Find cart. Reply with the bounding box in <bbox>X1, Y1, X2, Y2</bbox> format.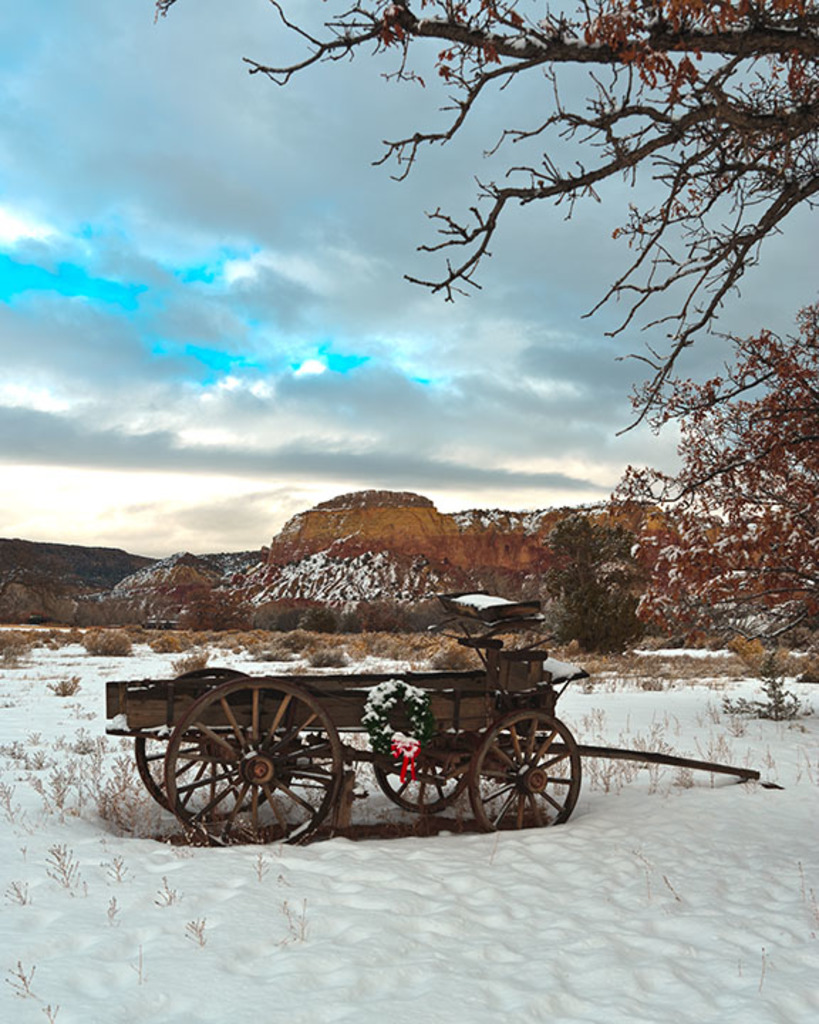
<bbox>104, 589, 756, 845</bbox>.
